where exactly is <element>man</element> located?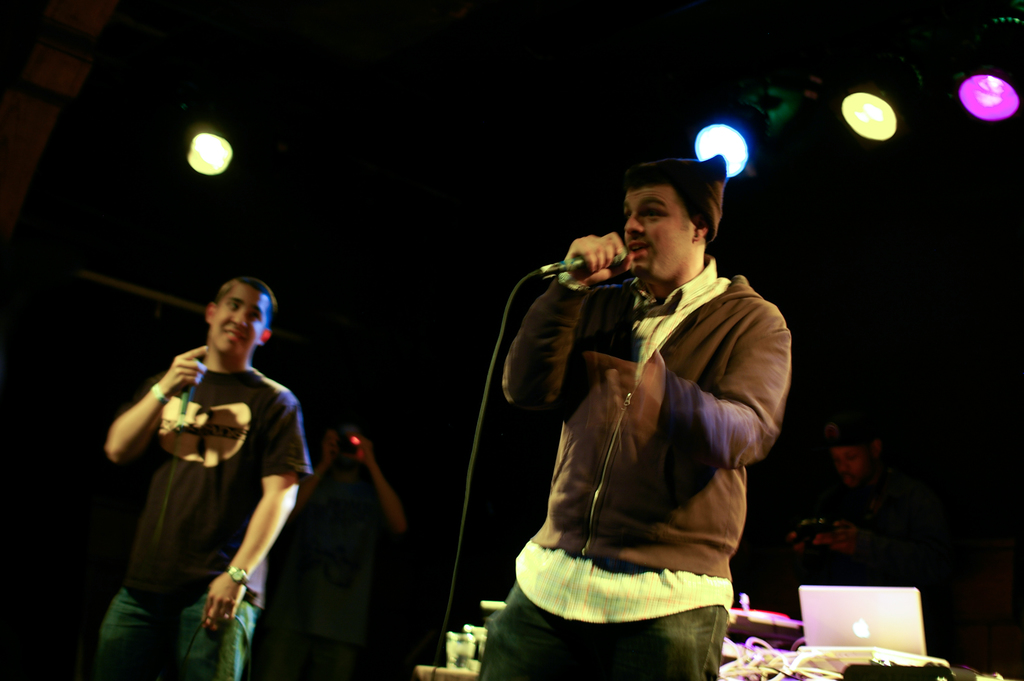
Its bounding box is bbox(474, 152, 792, 680).
